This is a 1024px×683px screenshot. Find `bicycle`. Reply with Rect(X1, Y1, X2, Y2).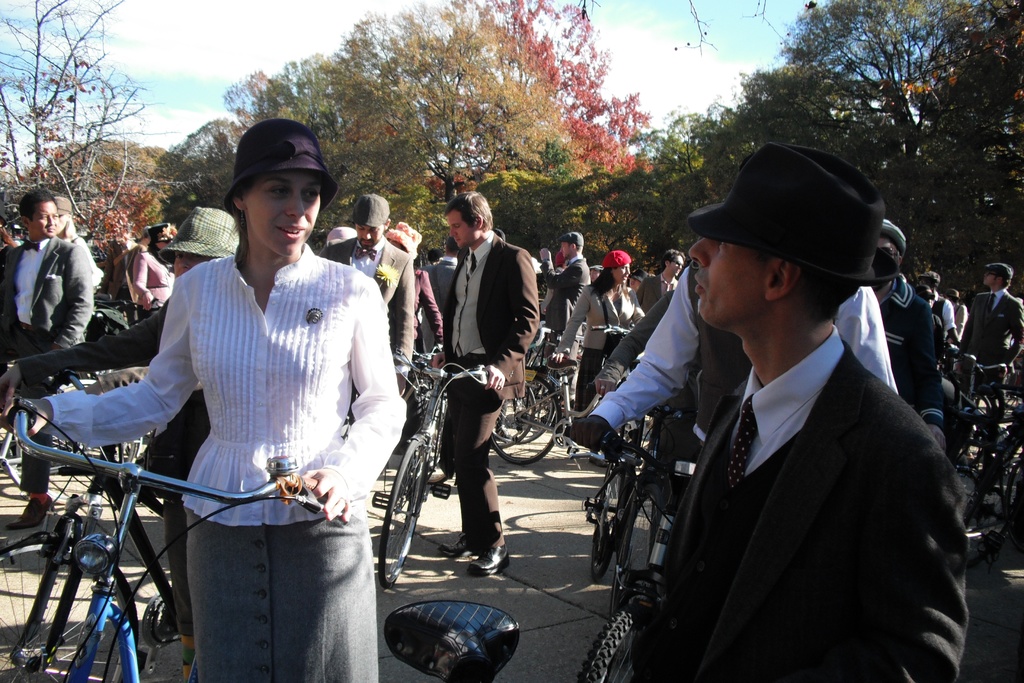
Rect(6, 407, 380, 668).
